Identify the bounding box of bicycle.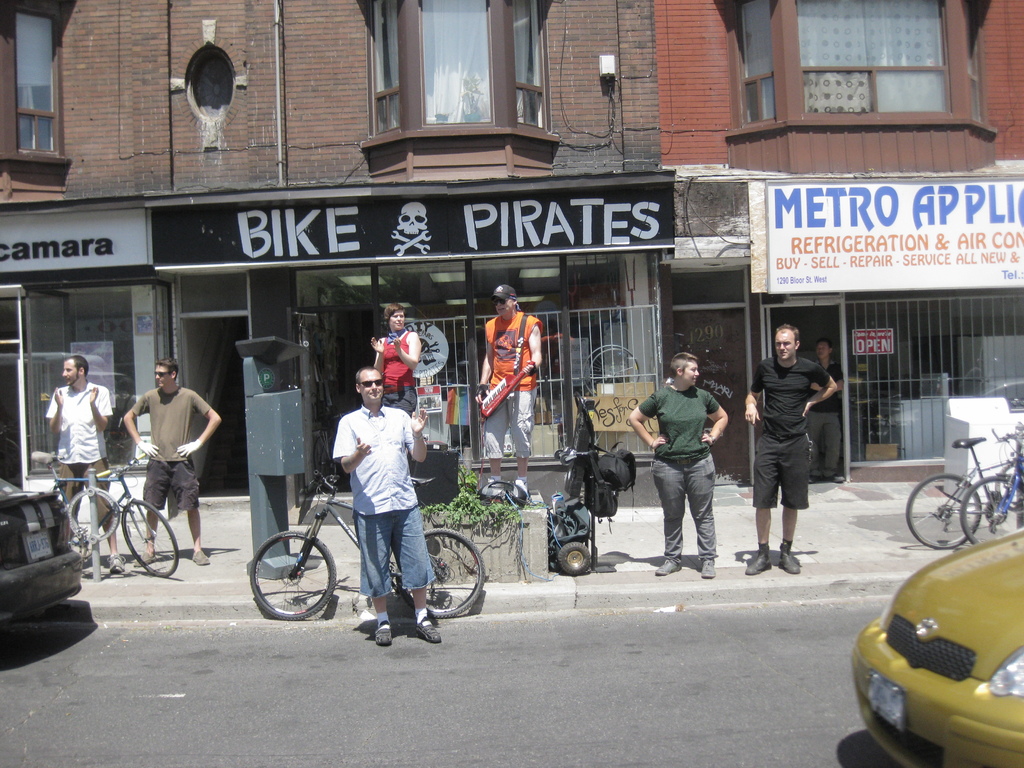
l=249, t=475, r=484, b=620.
